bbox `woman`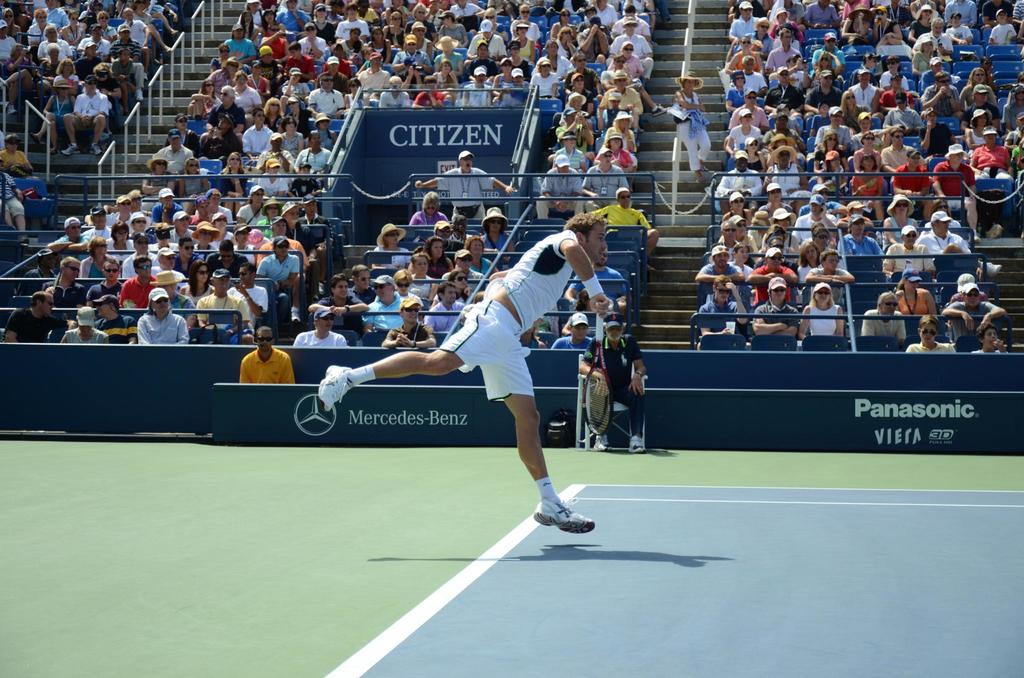
l=404, t=252, r=435, b=303
